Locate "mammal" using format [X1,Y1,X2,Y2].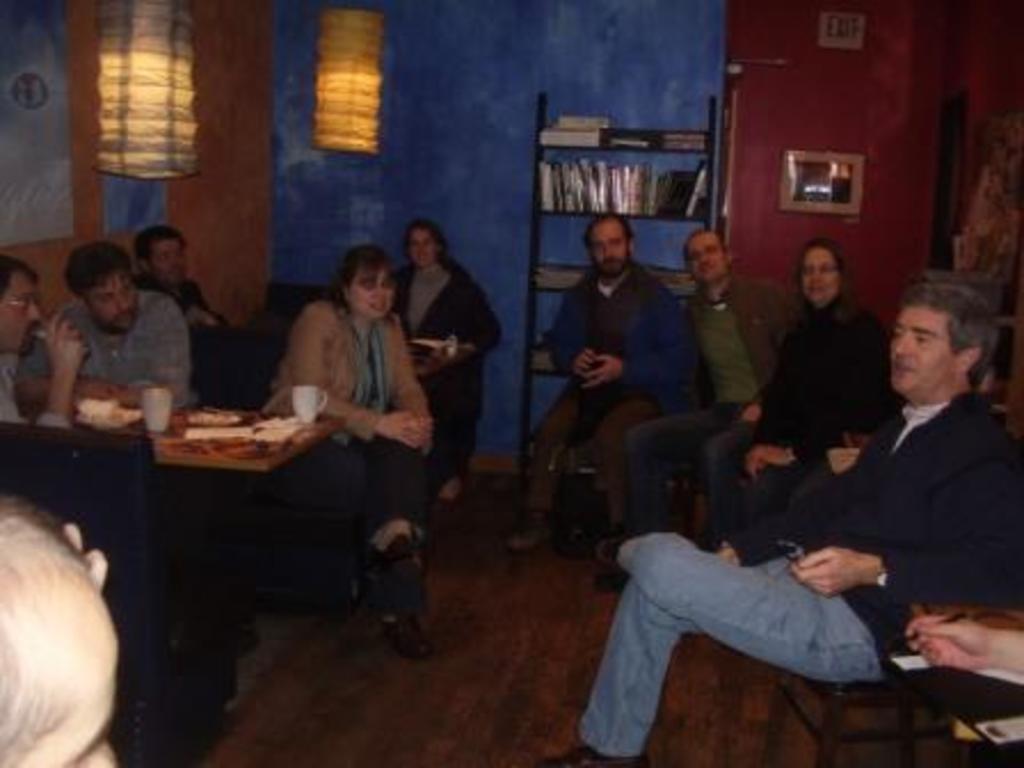
[910,624,1022,693].
